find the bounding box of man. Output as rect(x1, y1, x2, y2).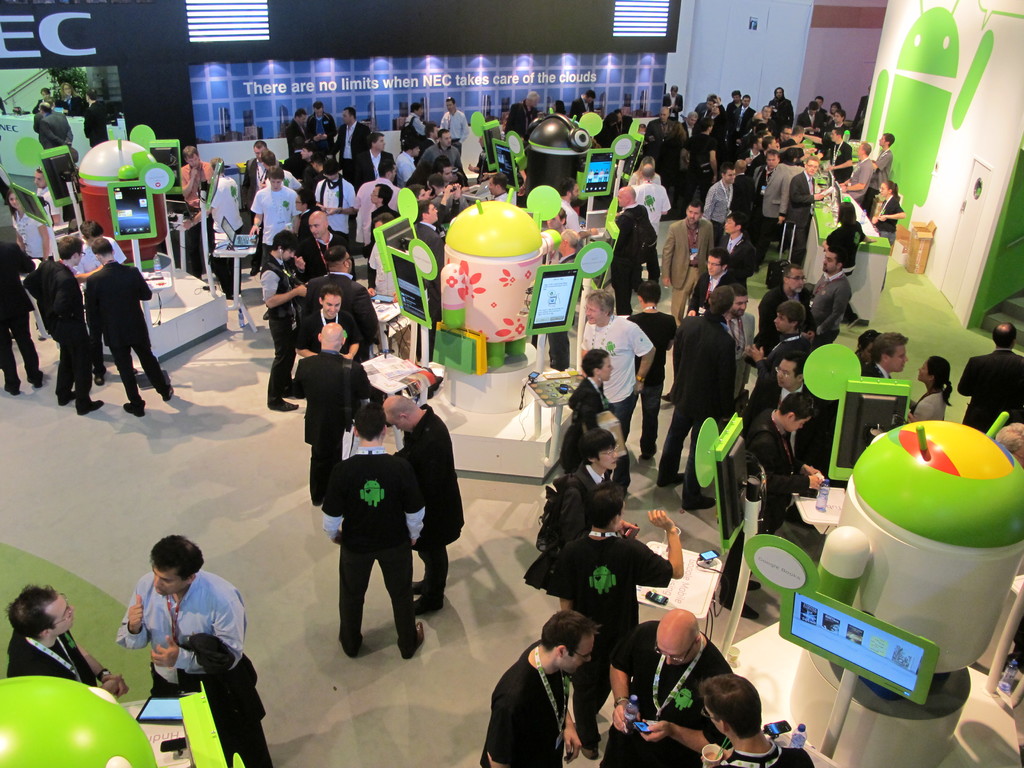
rect(751, 148, 788, 252).
